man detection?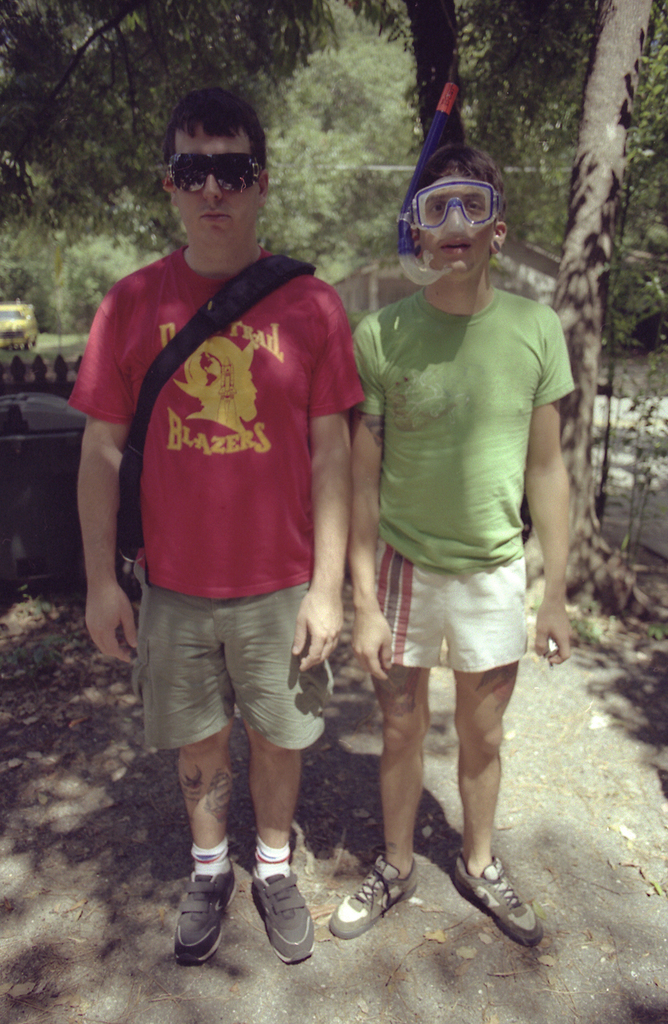
323 136 574 948
